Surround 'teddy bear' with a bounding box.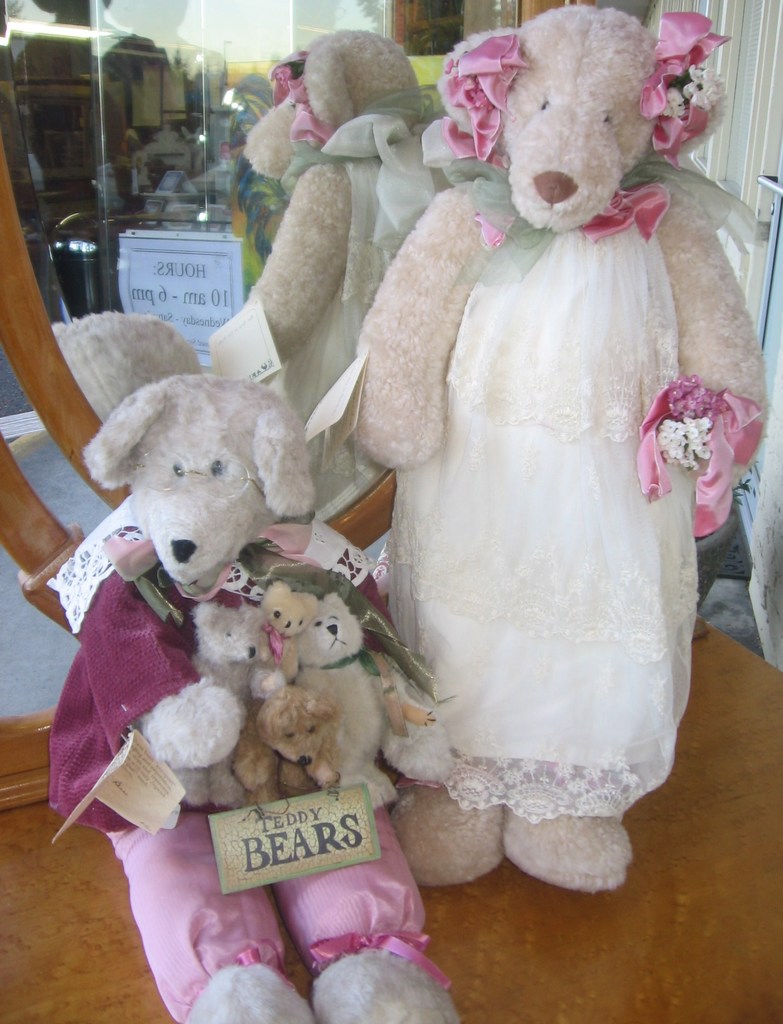
(x1=229, y1=685, x2=341, y2=803).
